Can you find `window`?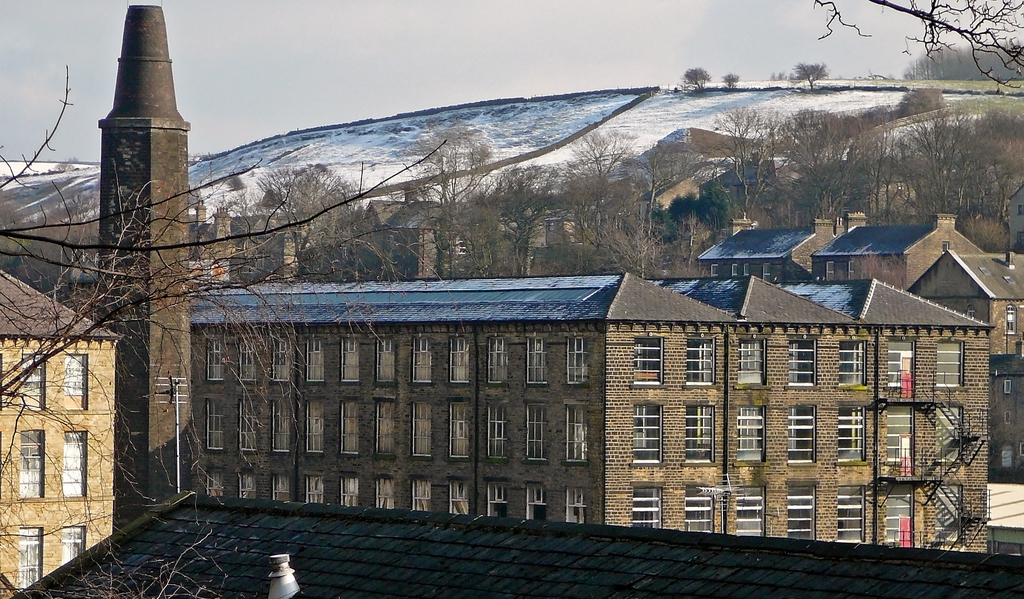
Yes, bounding box: 445 476 470 515.
